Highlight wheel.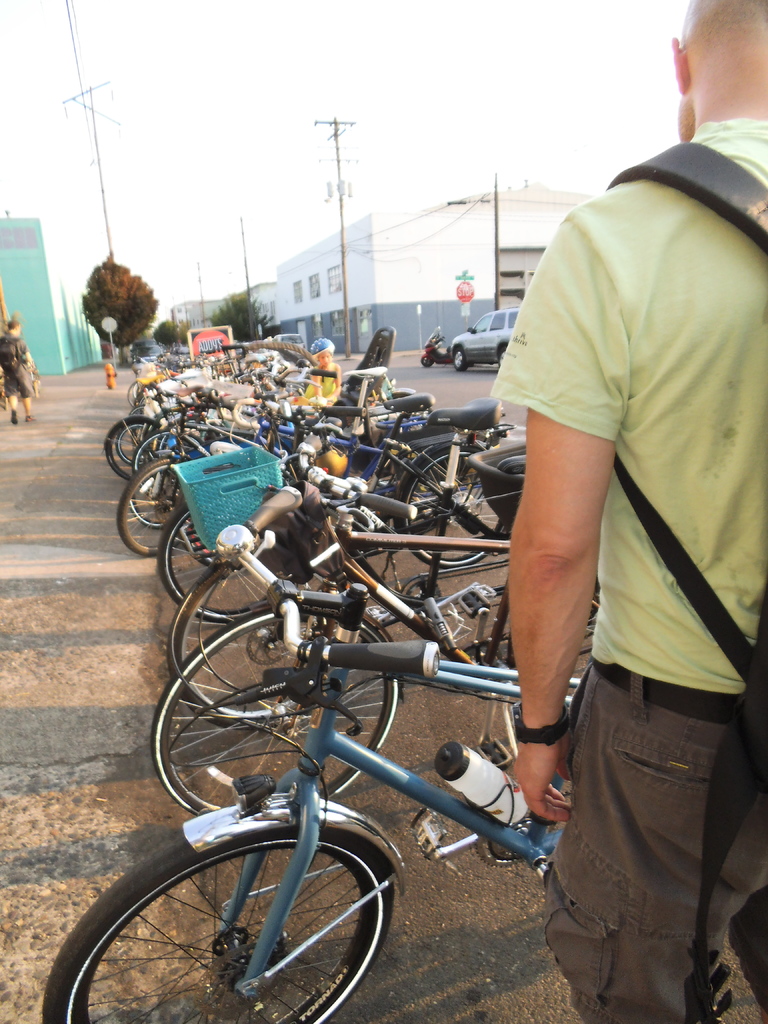
Highlighted region: {"x1": 112, "y1": 457, "x2": 164, "y2": 557}.
